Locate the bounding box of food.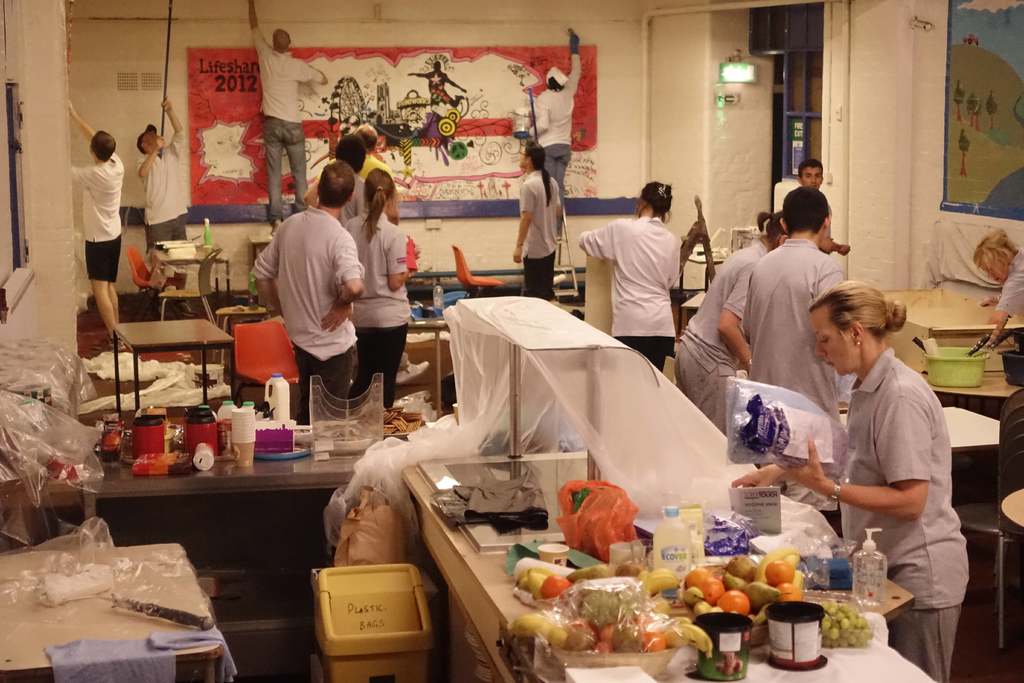
Bounding box: crop(814, 591, 876, 648).
